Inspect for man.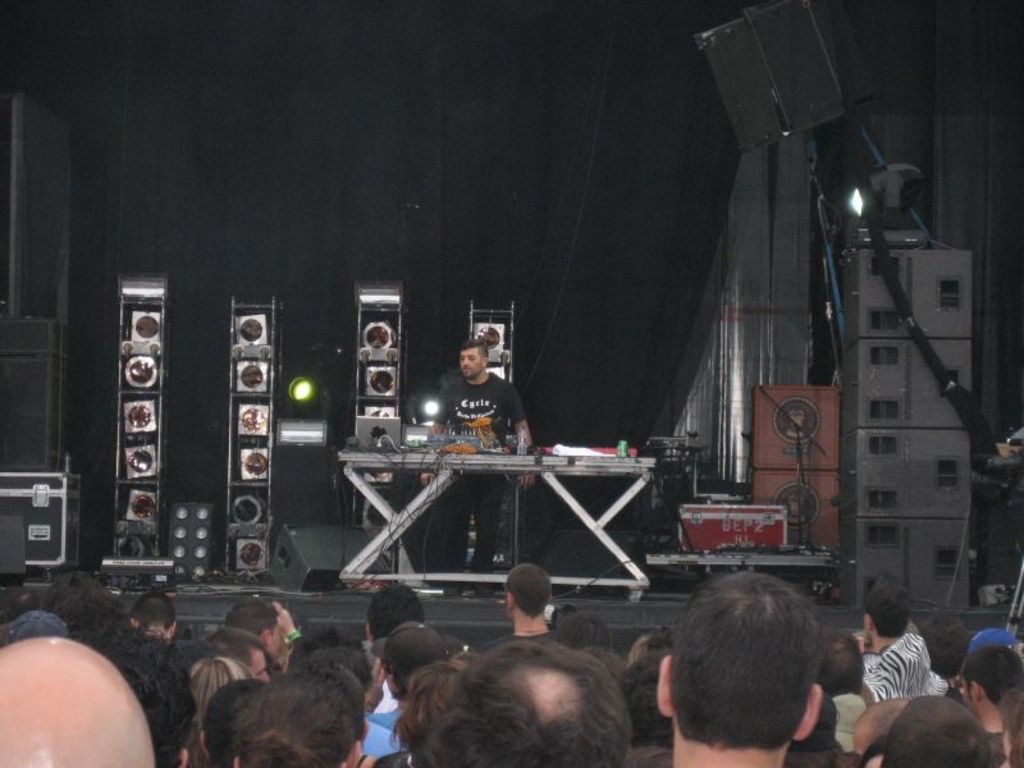
Inspection: [x1=284, y1=622, x2=366, y2=667].
